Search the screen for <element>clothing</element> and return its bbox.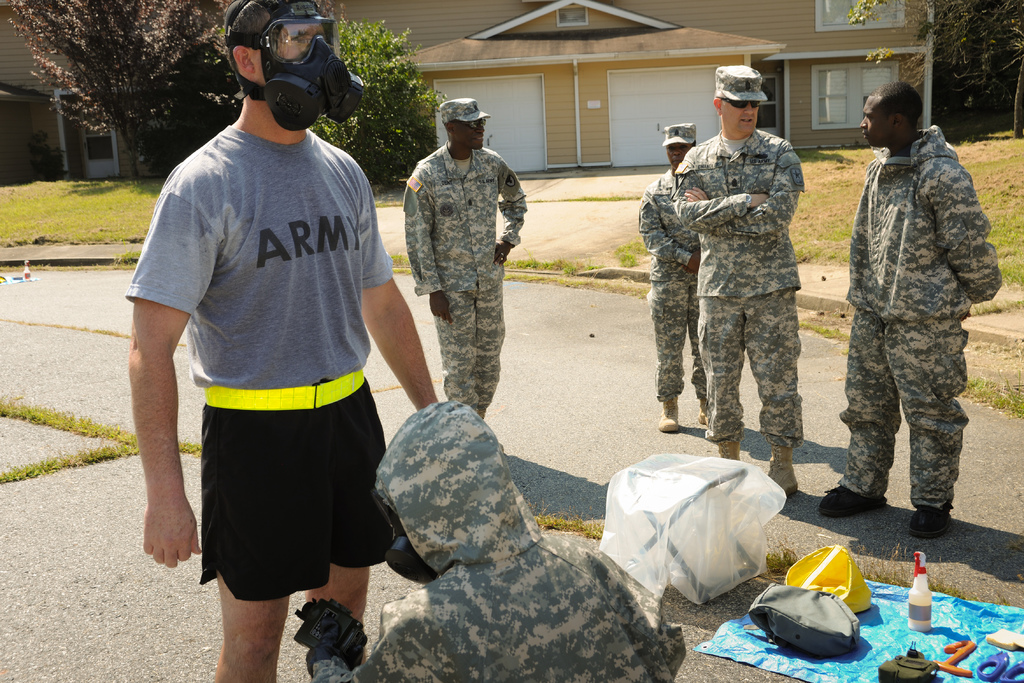
Found: 673,122,807,452.
